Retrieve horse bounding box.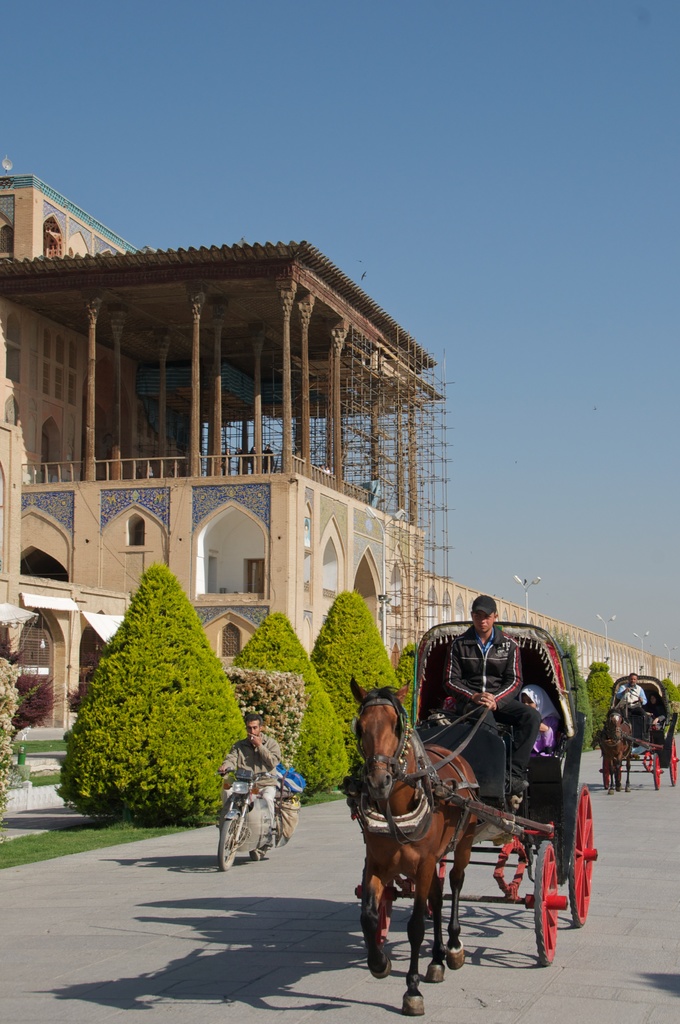
Bounding box: detection(353, 676, 481, 1020).
